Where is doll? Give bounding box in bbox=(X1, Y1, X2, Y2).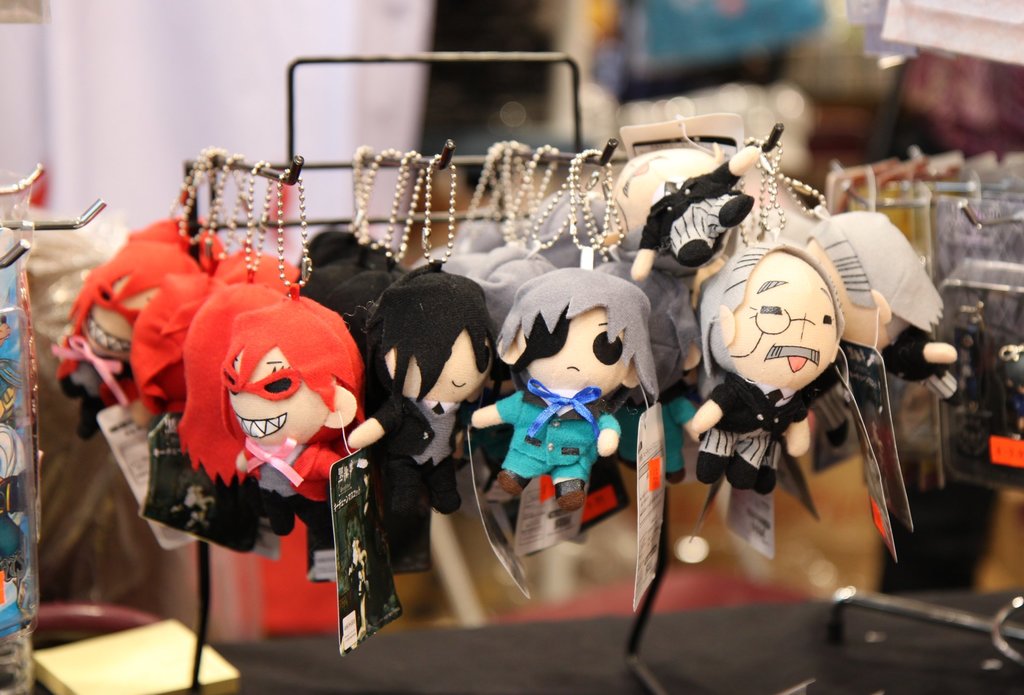
bbox=(56, 215, 214, 440).
